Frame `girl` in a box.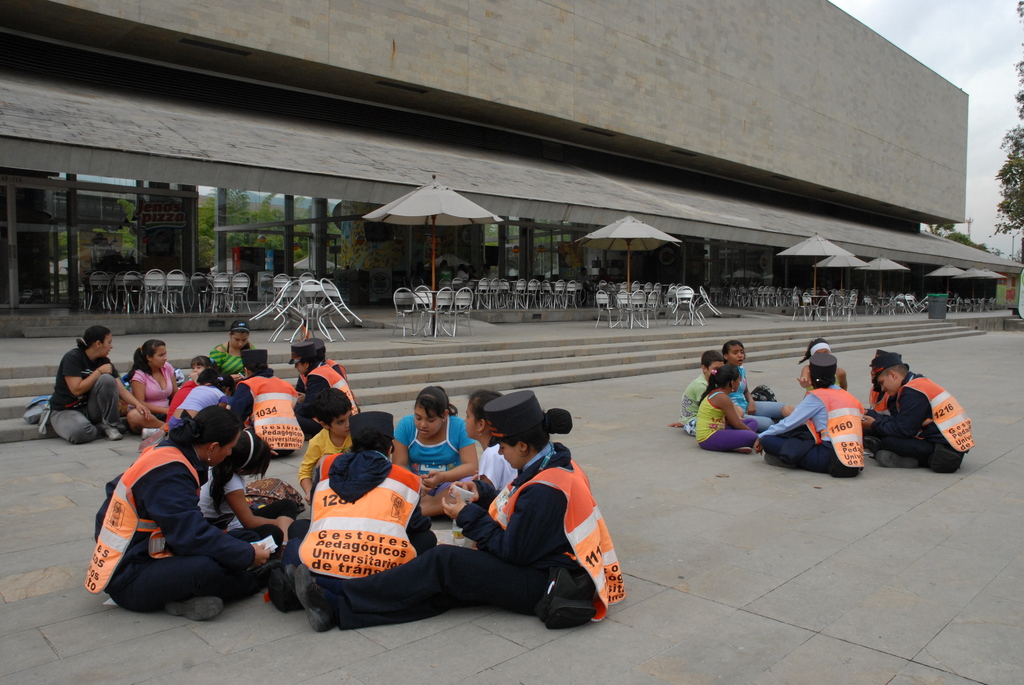
[x1=700, y1=366, x2=753, y2=452].
